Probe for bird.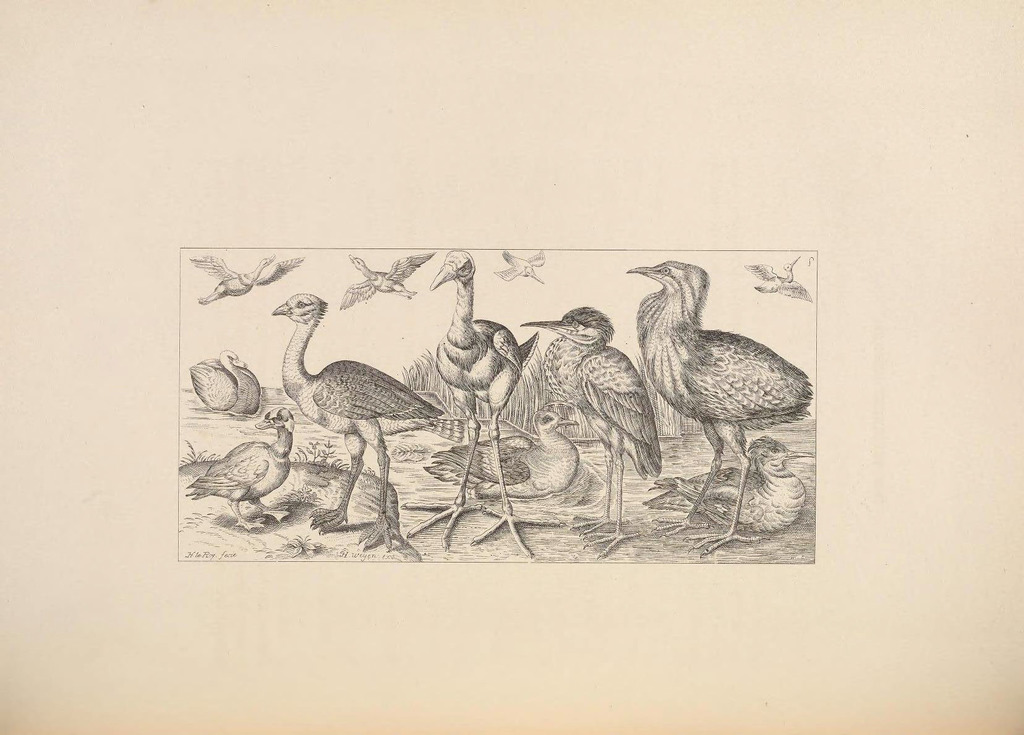
Probe result: 493 248 551 283.
